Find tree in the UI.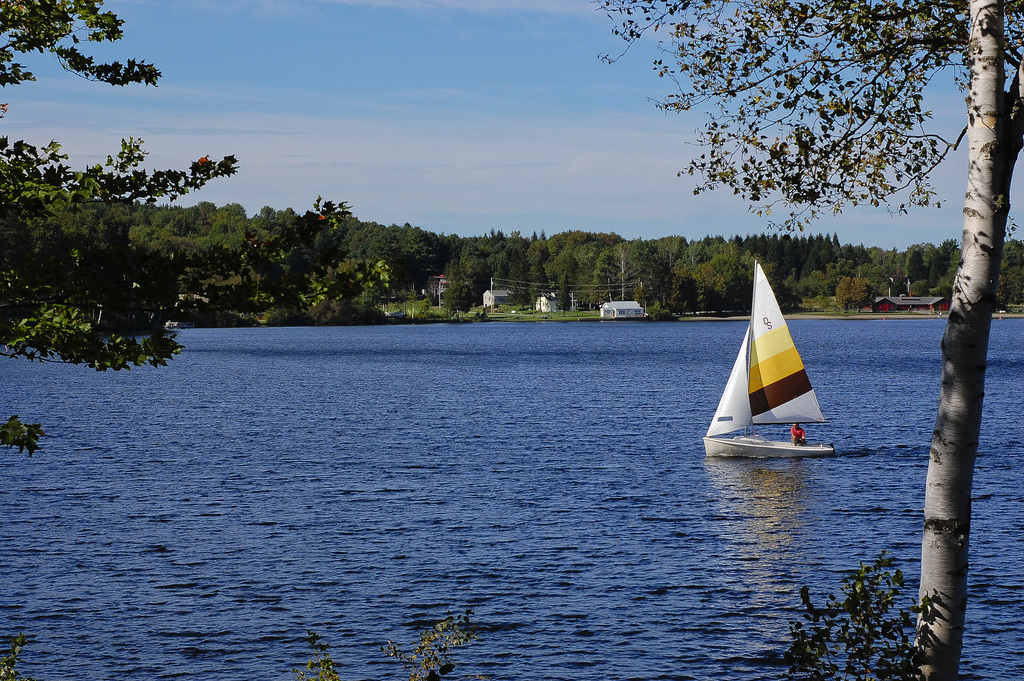
UI element at bbox=[799, 247, 825, 278].
